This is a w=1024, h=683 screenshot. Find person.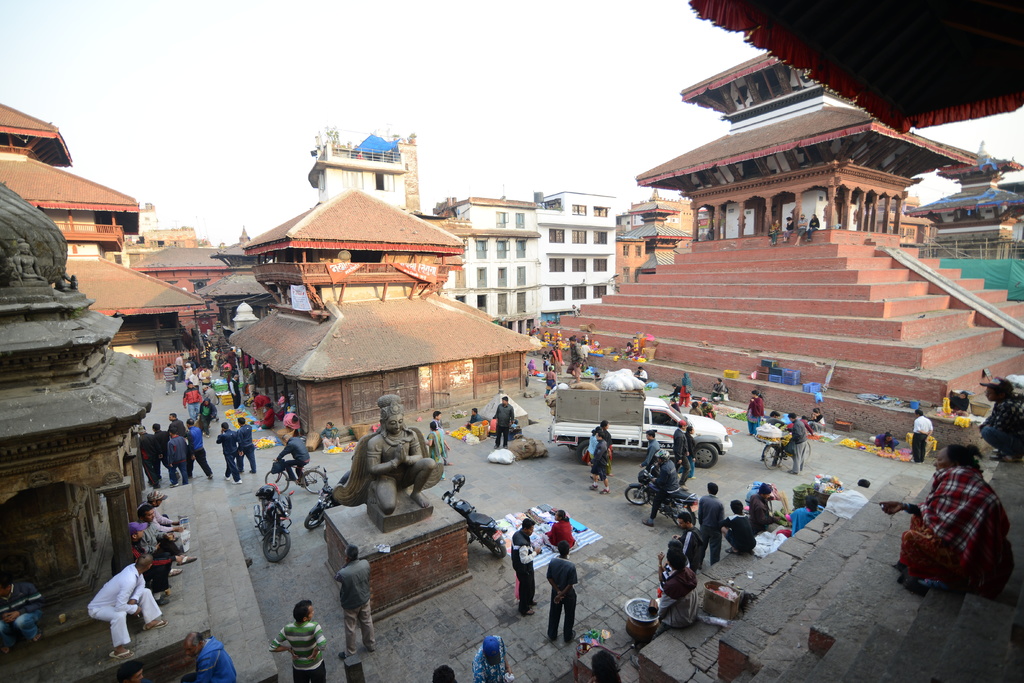
Bounding box: (255, 393, 274, 418).
